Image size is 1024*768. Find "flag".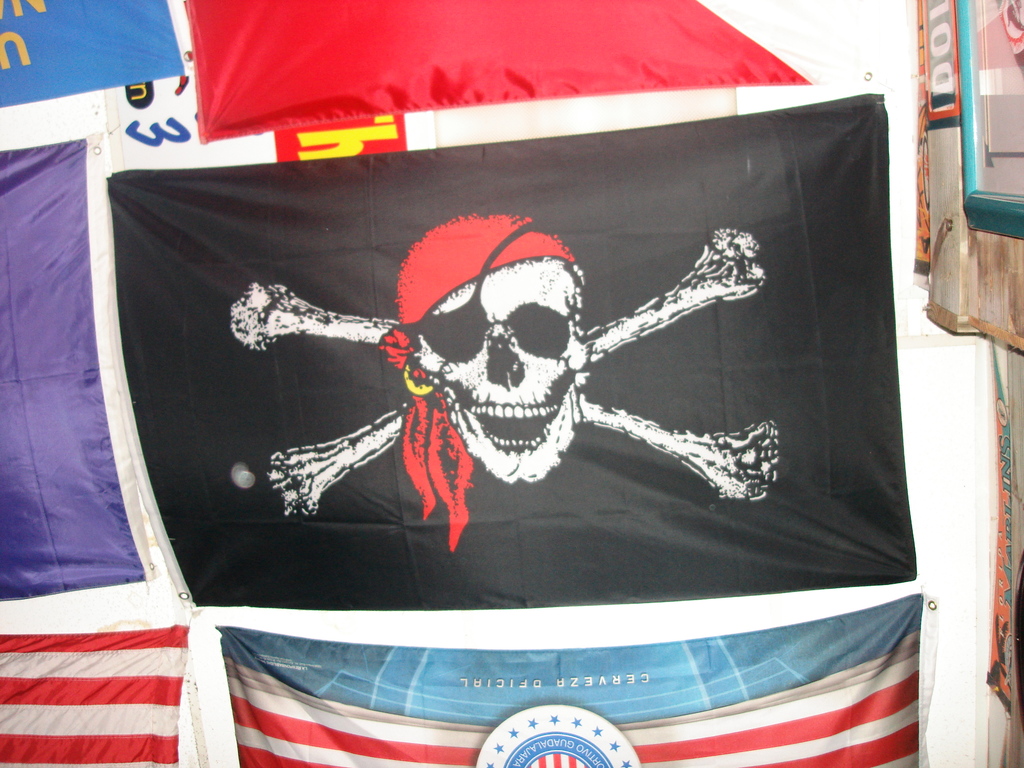
(218, 604, 957, 767).
